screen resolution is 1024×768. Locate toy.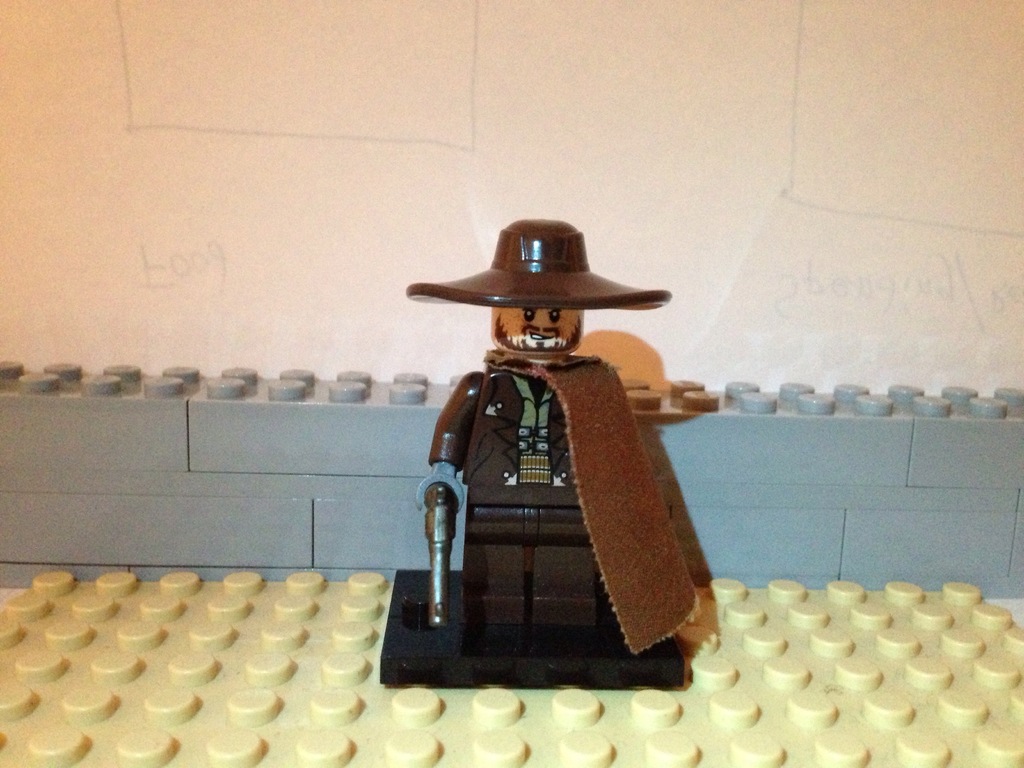
rect(392, 157, 711, 689).
